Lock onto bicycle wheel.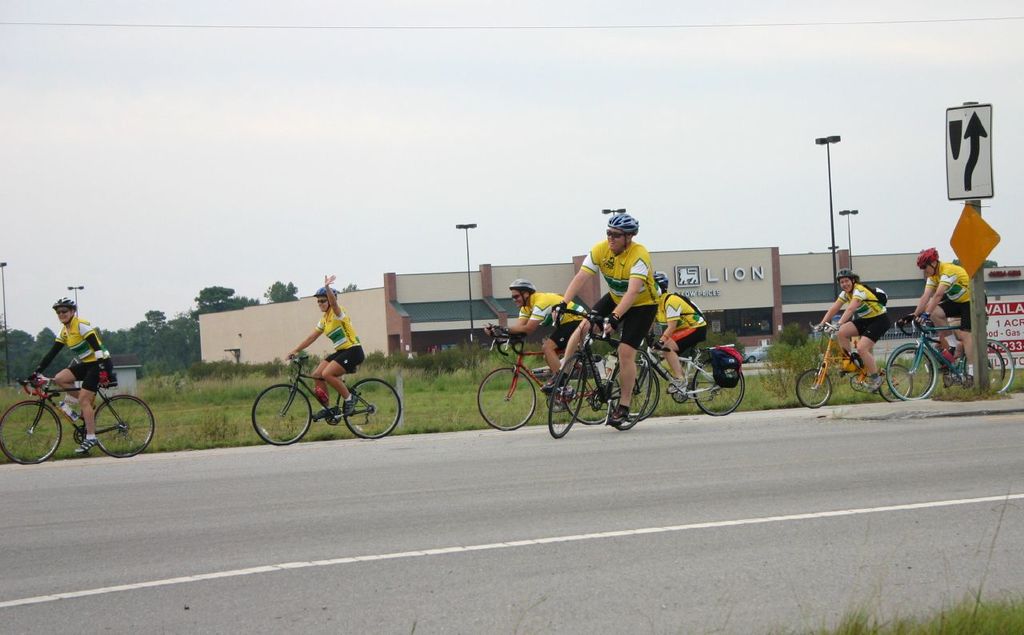
Locked: (left=609, top=349, right=653, bottom=428).
